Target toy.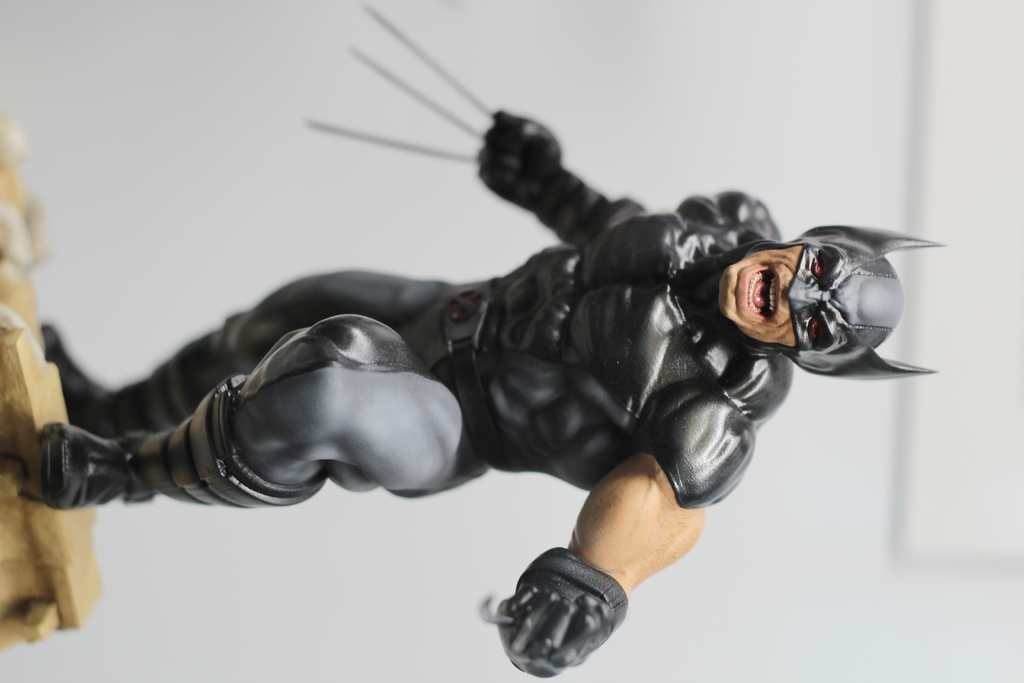
Target region: 1, 0, 940, 682.
